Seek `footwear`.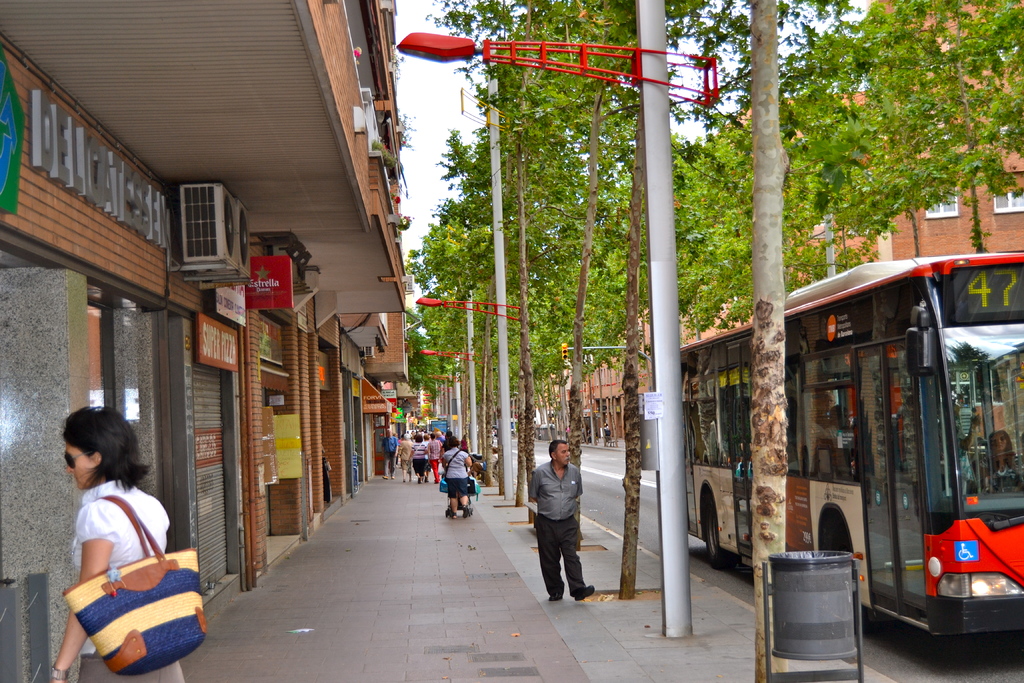
Rect(402, 478, 404, 483).
